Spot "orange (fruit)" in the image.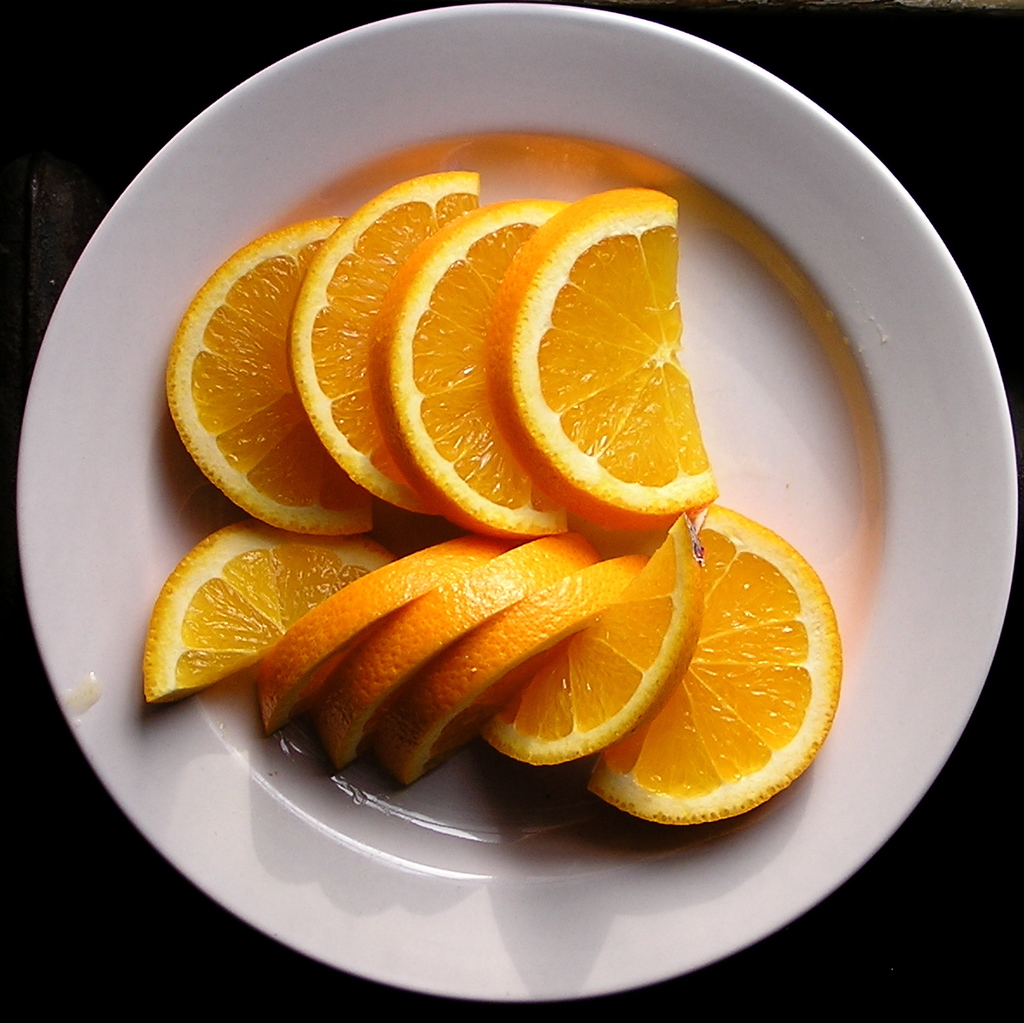
"orange (fruit)" found at 147 531 389 711.
